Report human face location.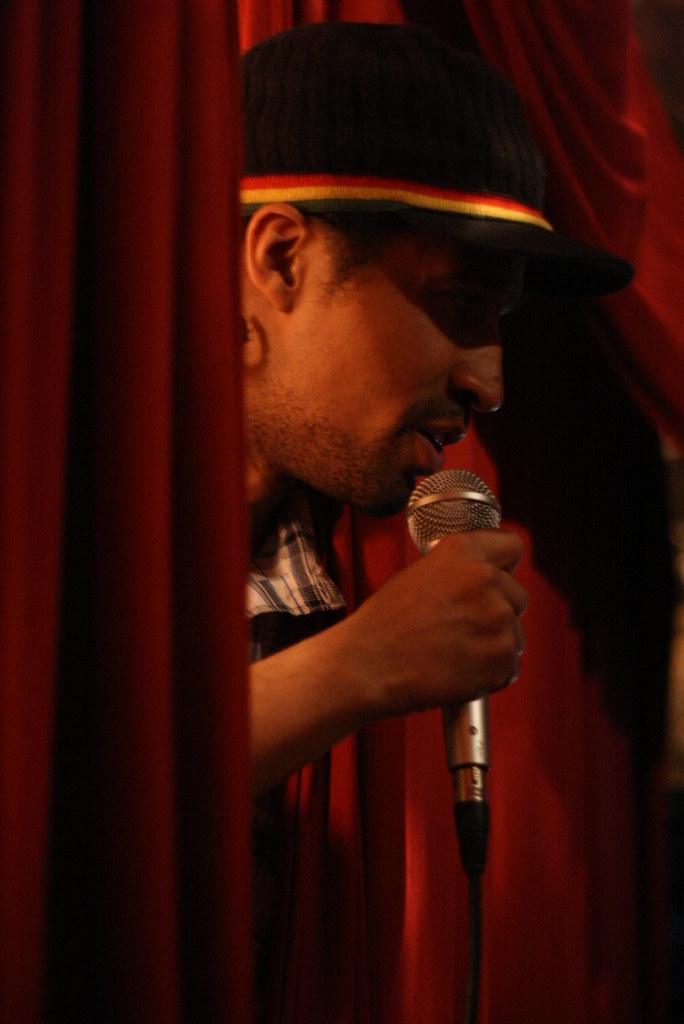
Report: 293:233:517:447.
